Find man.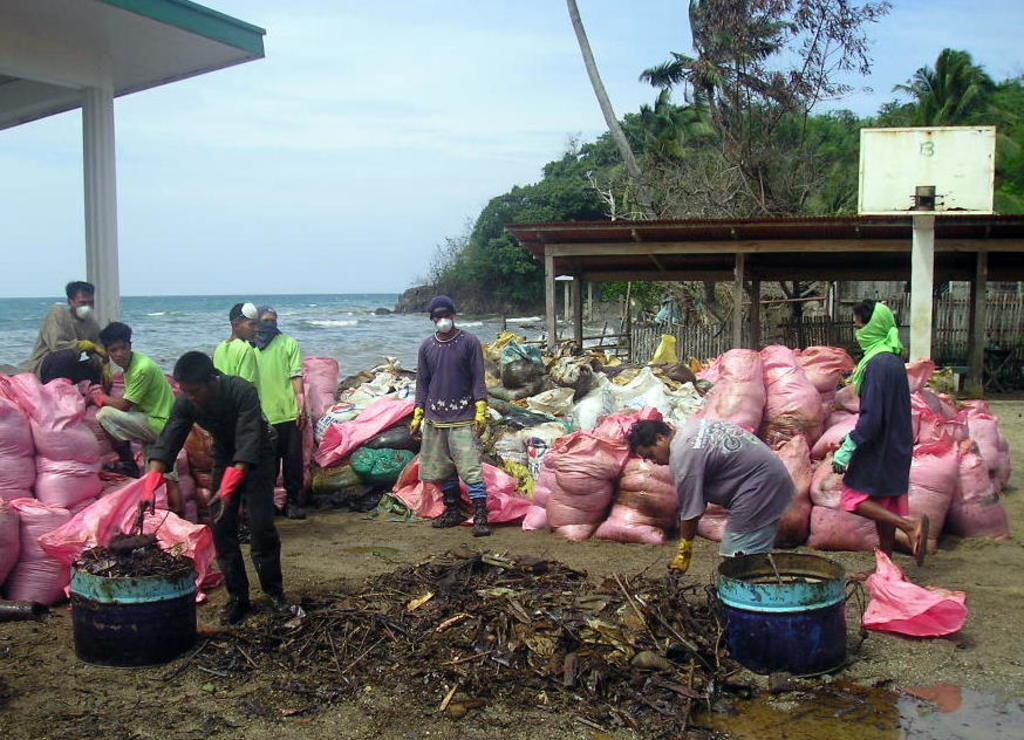
(20,282,117,403).
